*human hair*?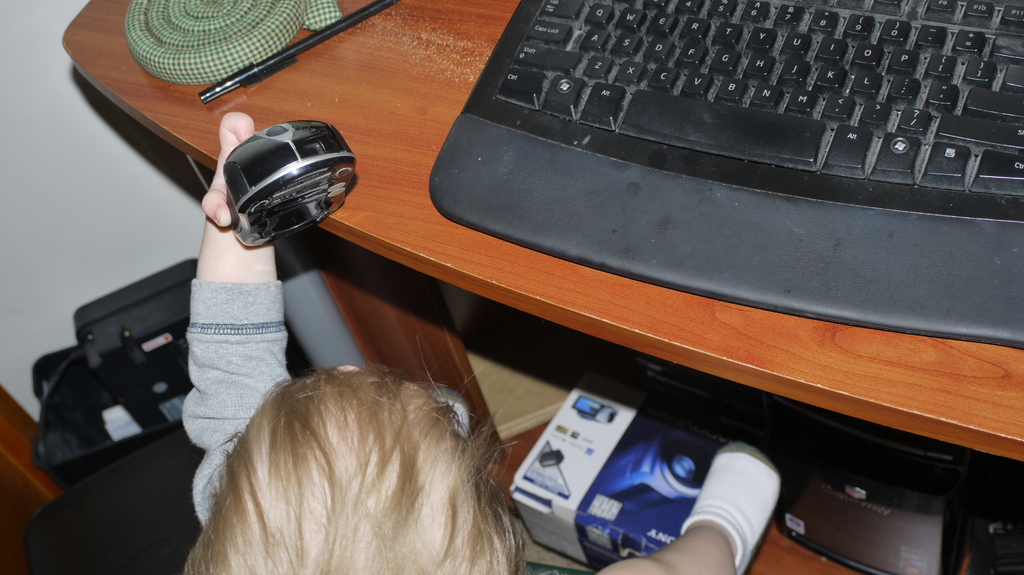
BBox(147, 343, 550, 574)
